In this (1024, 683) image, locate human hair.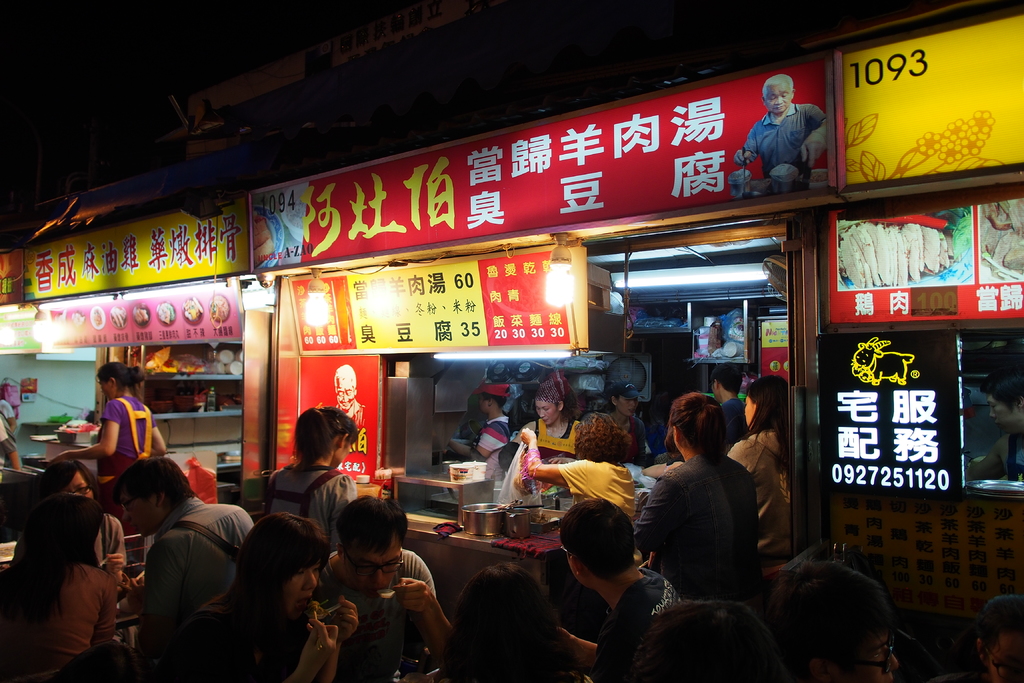
Bounding box: <region>661, 389, 728, 465</region>.
